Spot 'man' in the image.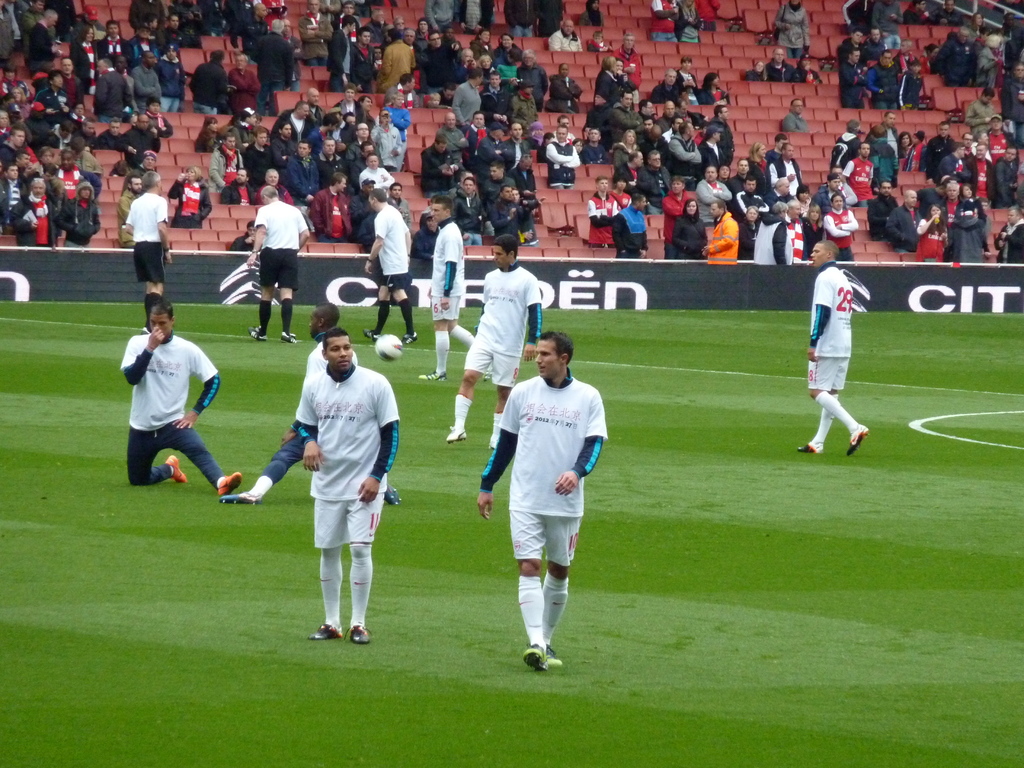
'man' found at pyautogui.locateOnScreen(668, 118, 706, 168).
